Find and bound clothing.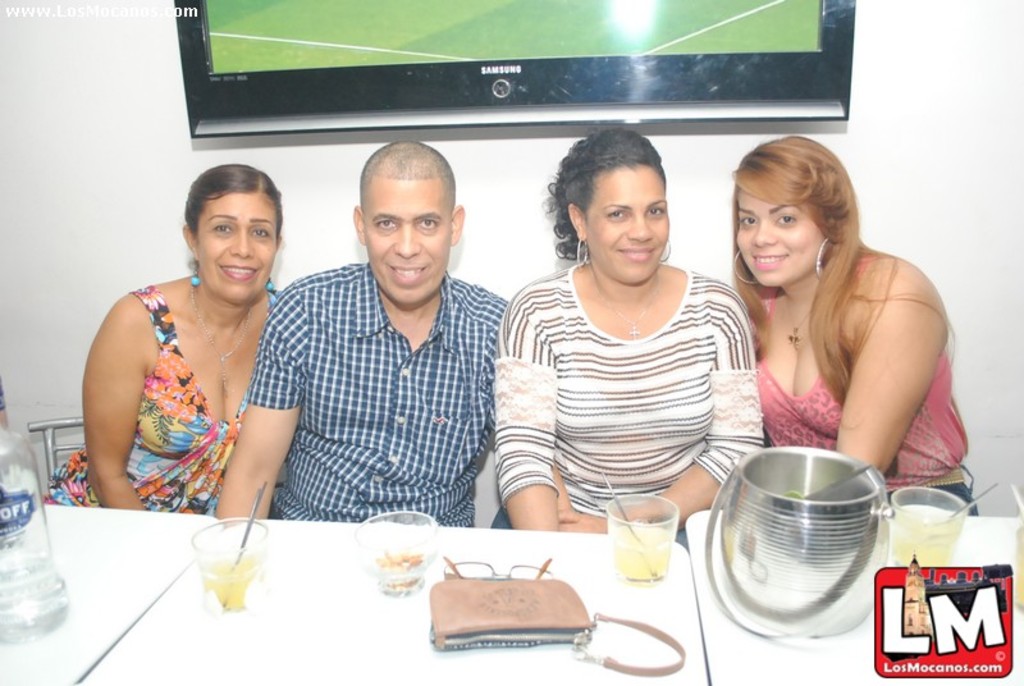
Bound: <region>247, 260, 508, 531</region>.
